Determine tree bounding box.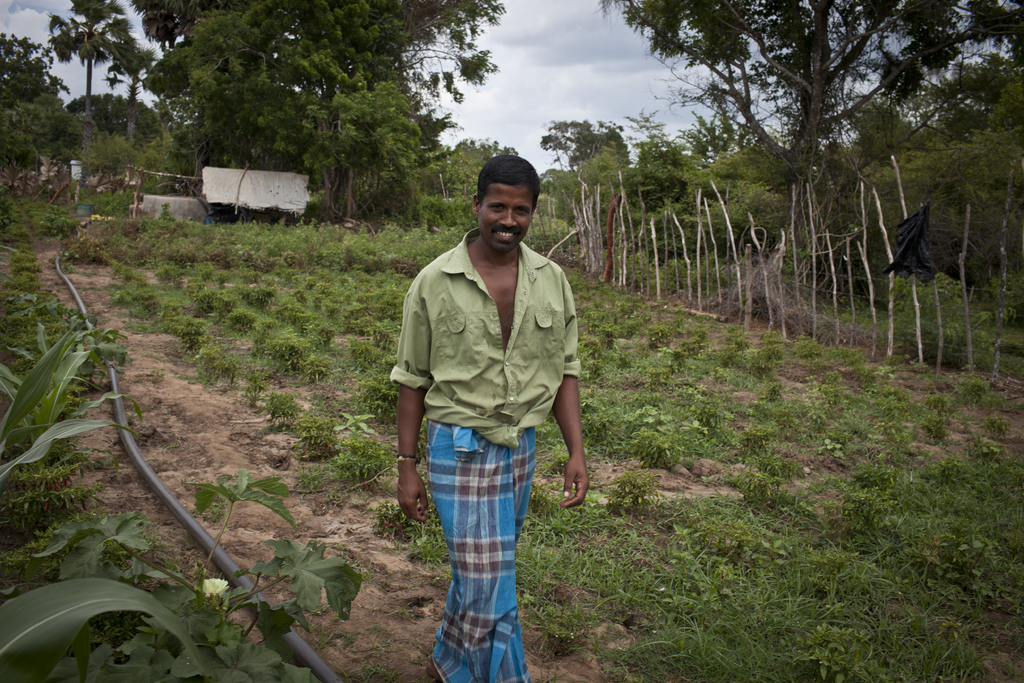
Determined: select_region(541, 119, 633, 174).
